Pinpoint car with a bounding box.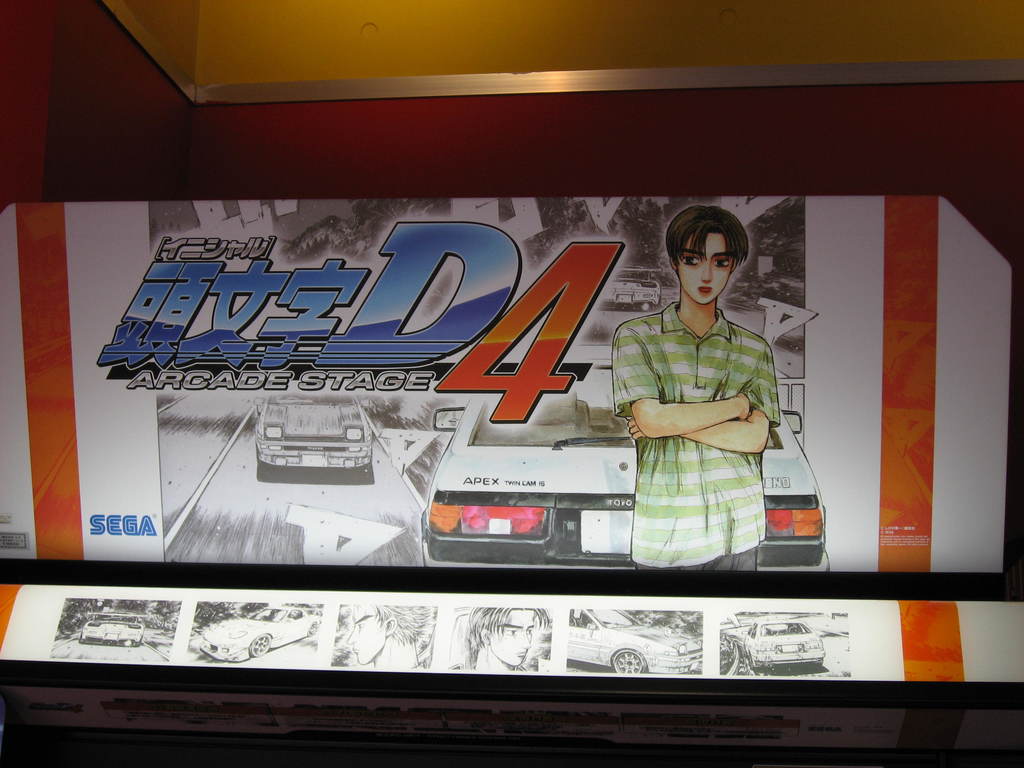
599:267:662:315.
